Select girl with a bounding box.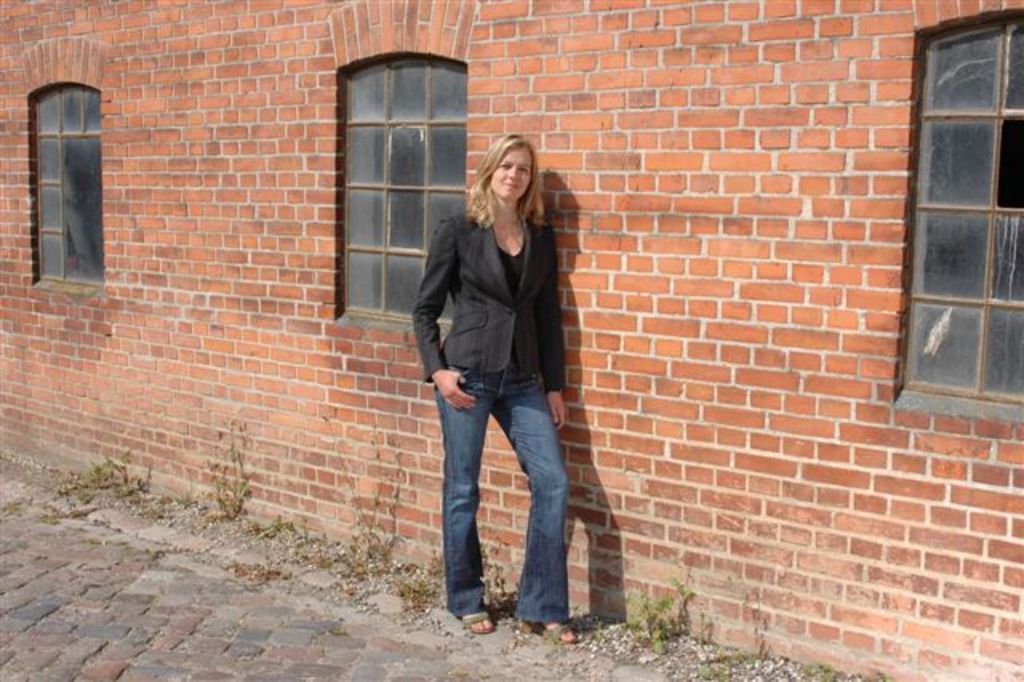
bbox=[411, 131, 586, 647].
